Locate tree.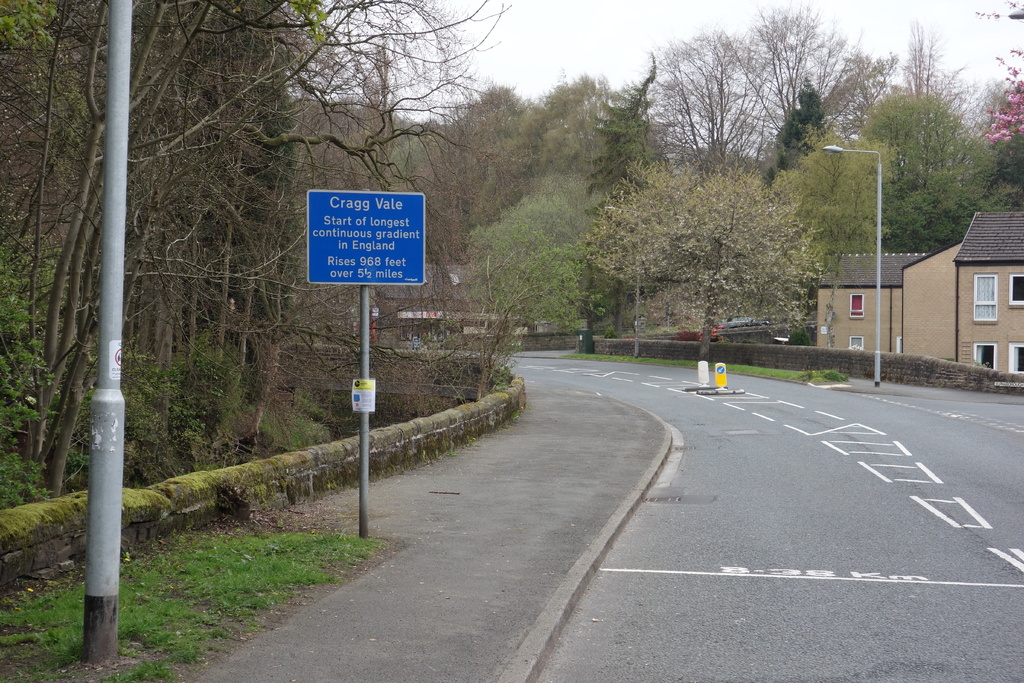
Bounding box: Rect(639, 0, 916, 183).
